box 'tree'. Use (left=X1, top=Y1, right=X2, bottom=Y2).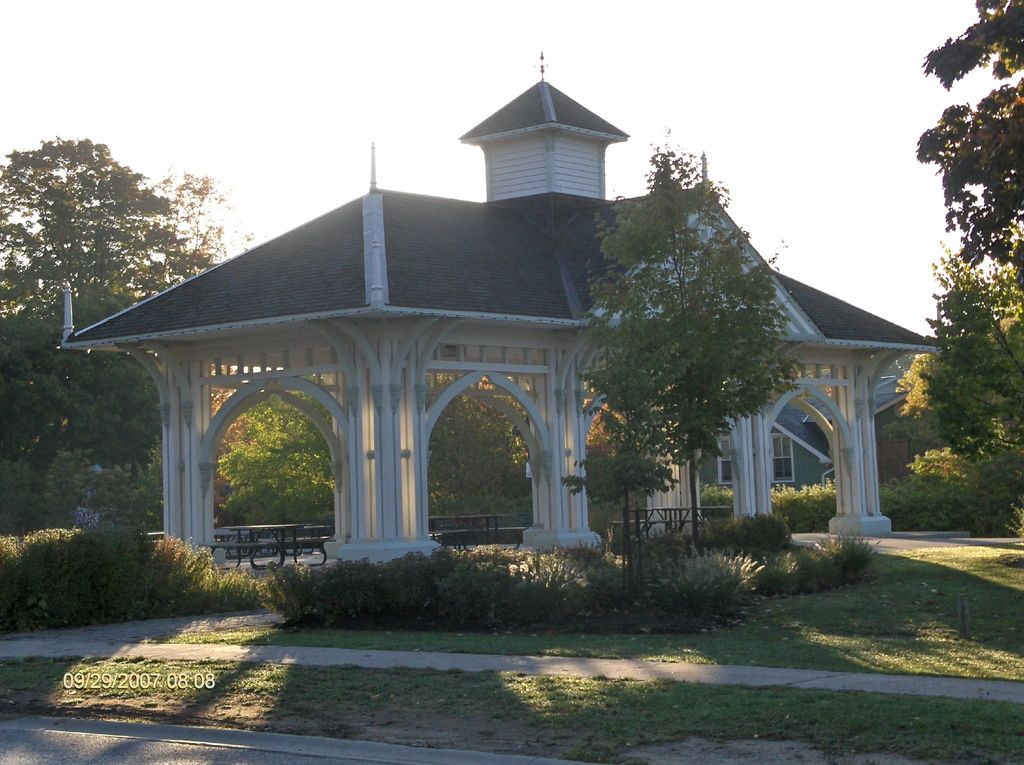
(left=886, top=468, right=1023, bottom=529).
